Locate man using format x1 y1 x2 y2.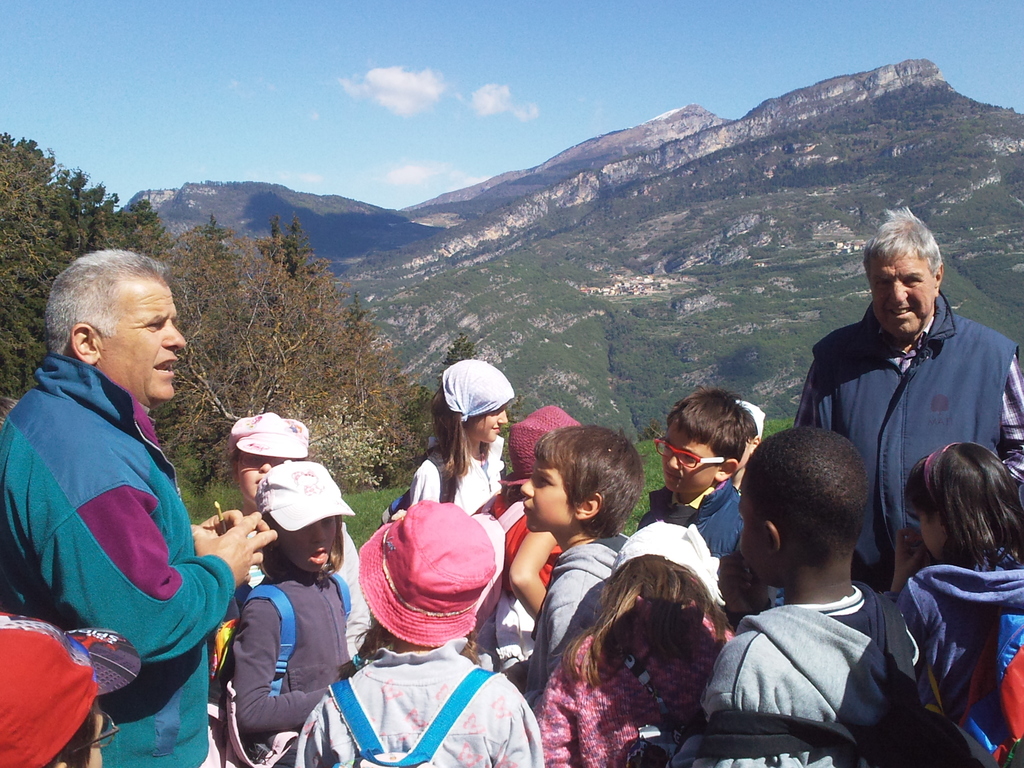
791 208 1023 586.
